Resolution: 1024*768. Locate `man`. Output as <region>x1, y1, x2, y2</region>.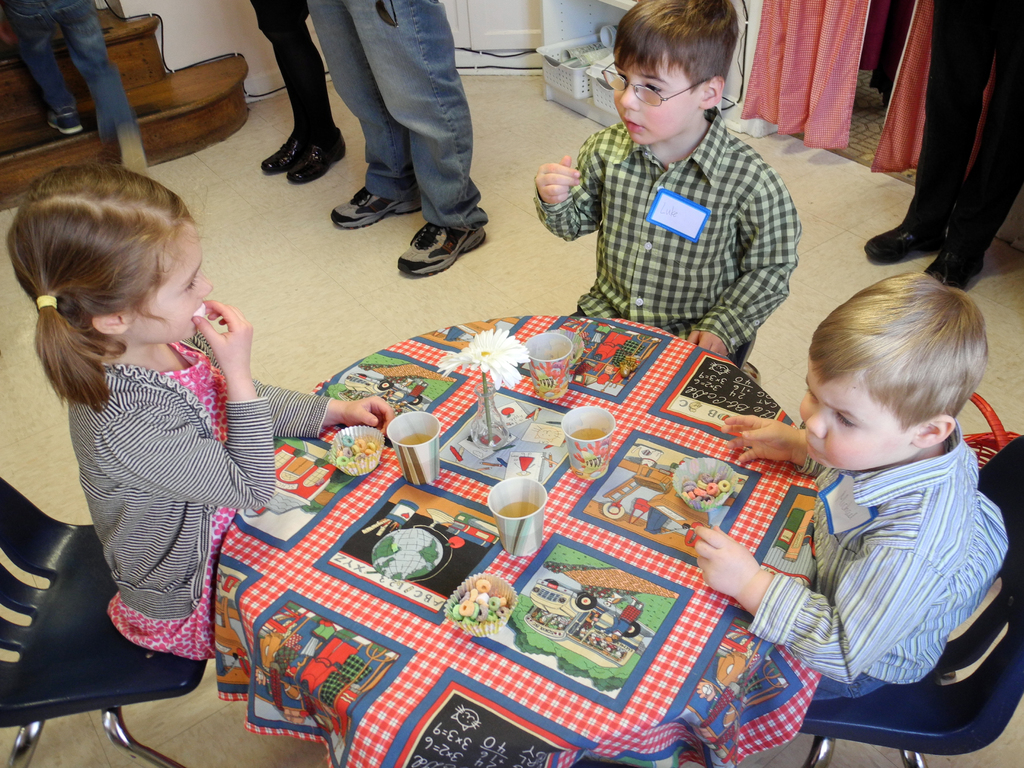
<region>301, 0, 490, 282</region>.
